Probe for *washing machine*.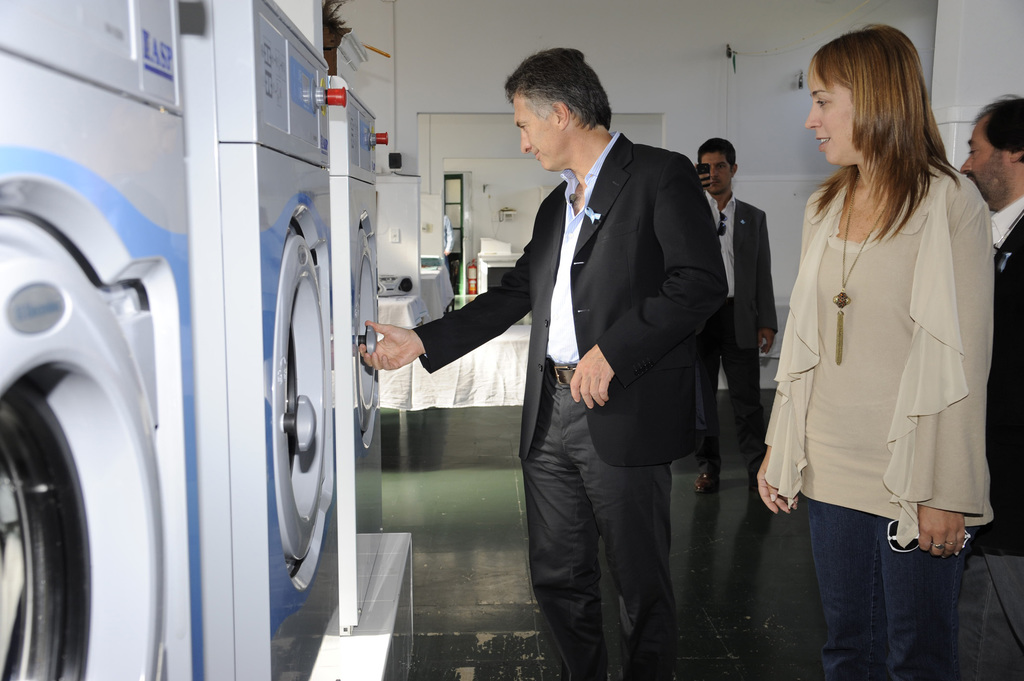
Probe result: detection(314, 73, 396, 652).
